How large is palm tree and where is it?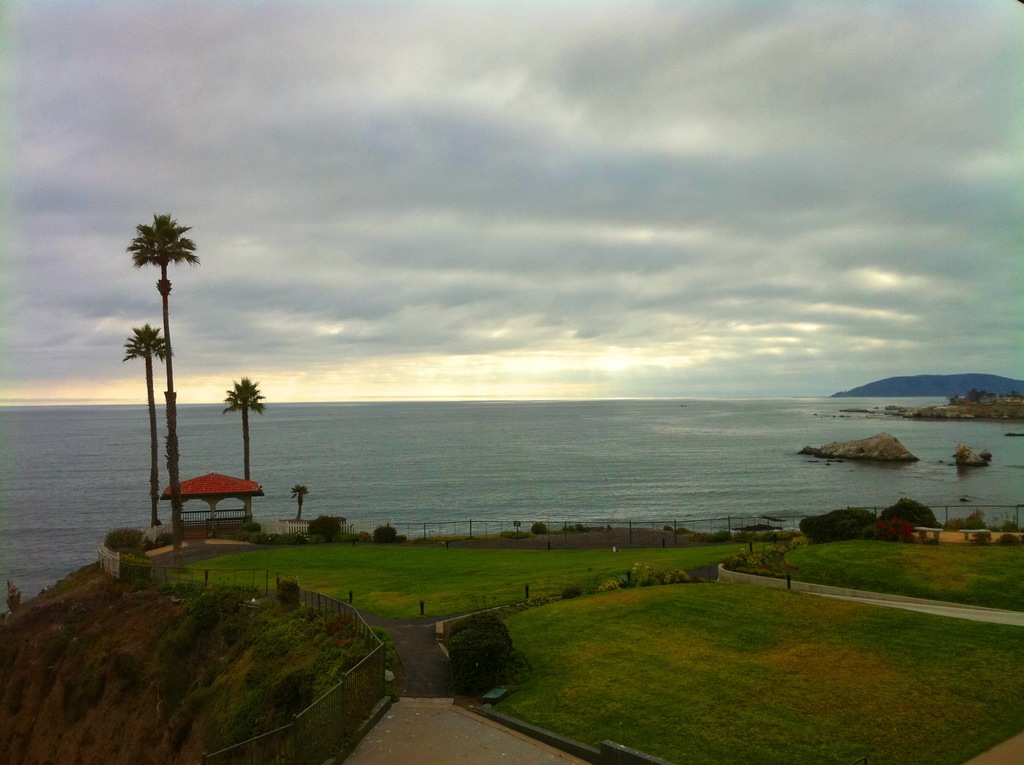
Bounding box: 293,476,305,547.
